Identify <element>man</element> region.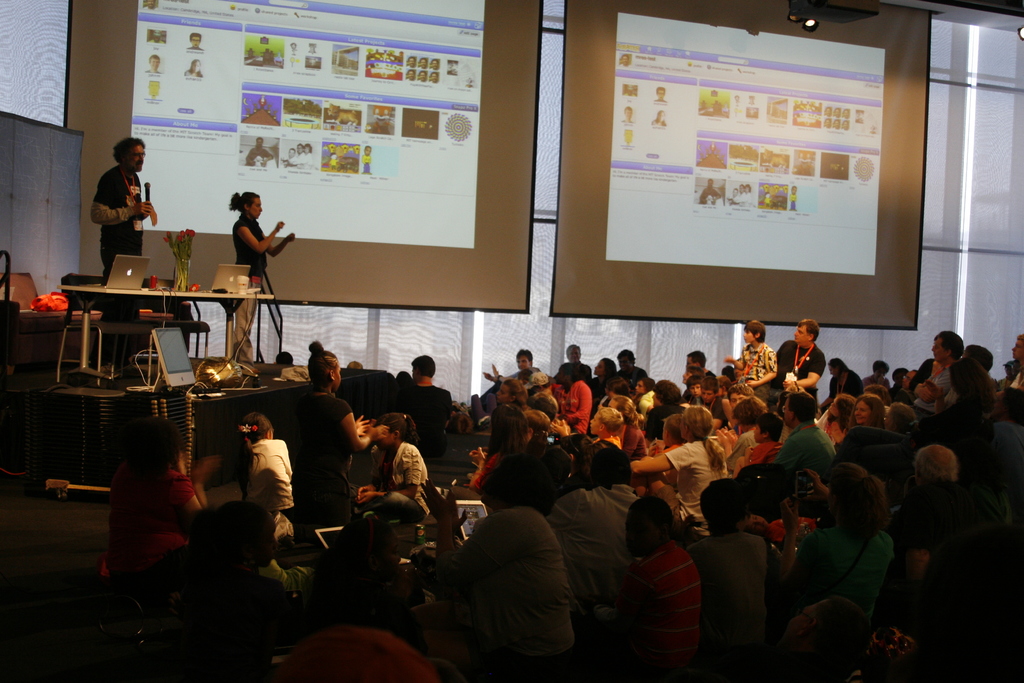
Region: <region>725, 323, 778, 399</region>.
